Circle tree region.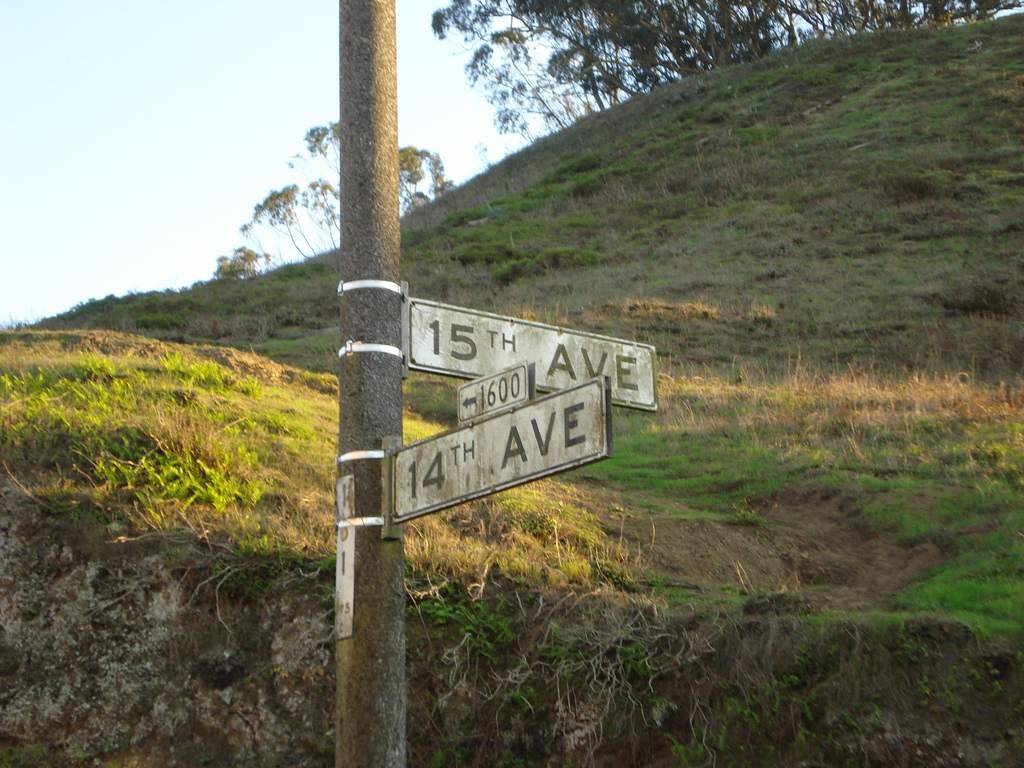
Region: bbox(250, 182, 304, 260).
